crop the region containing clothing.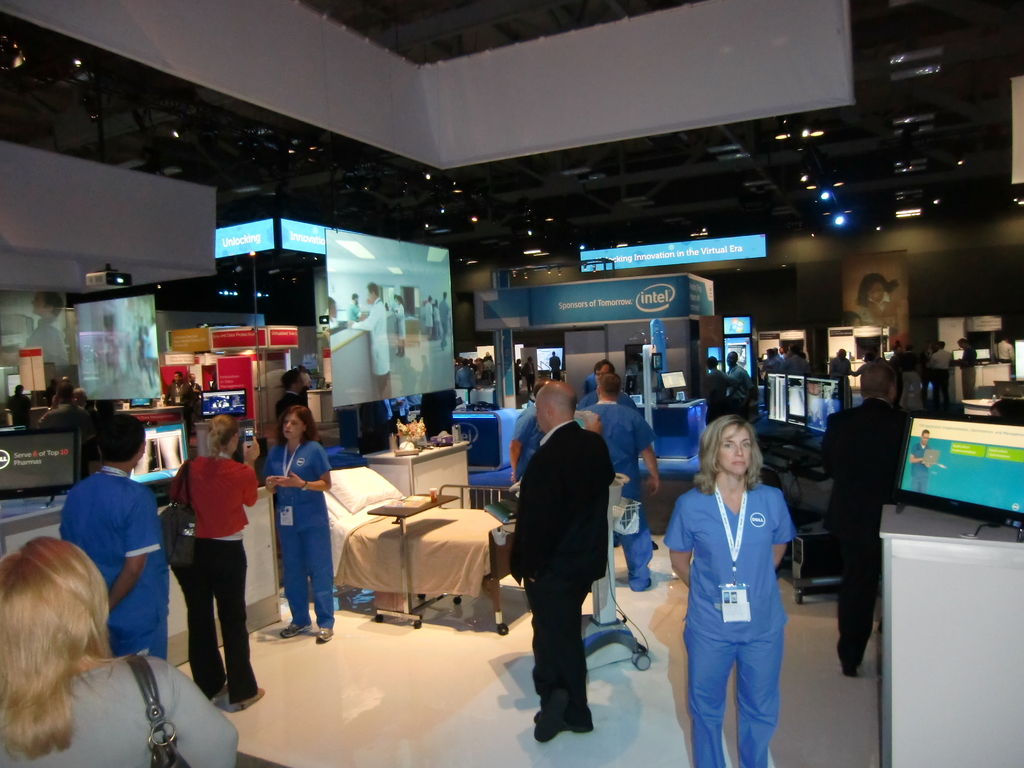
Crop region: select_region(175, 384, 202, 450).
